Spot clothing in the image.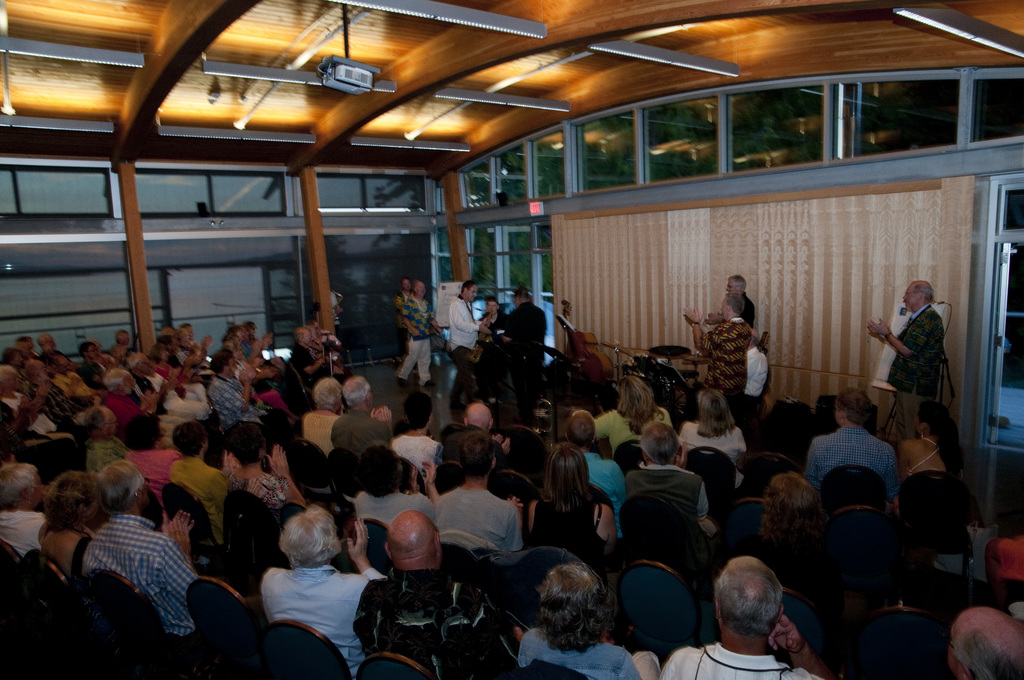
clothing found at crop(396, 286, 406, 343).
